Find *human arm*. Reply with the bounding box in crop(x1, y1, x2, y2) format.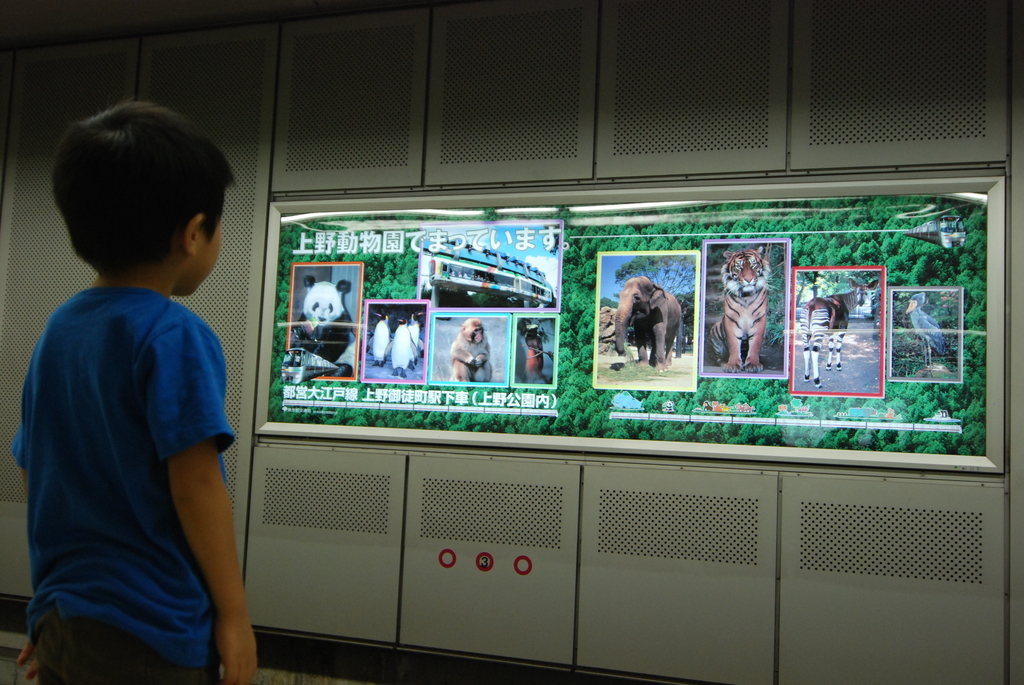
crop(138, 358, 235, 659).
